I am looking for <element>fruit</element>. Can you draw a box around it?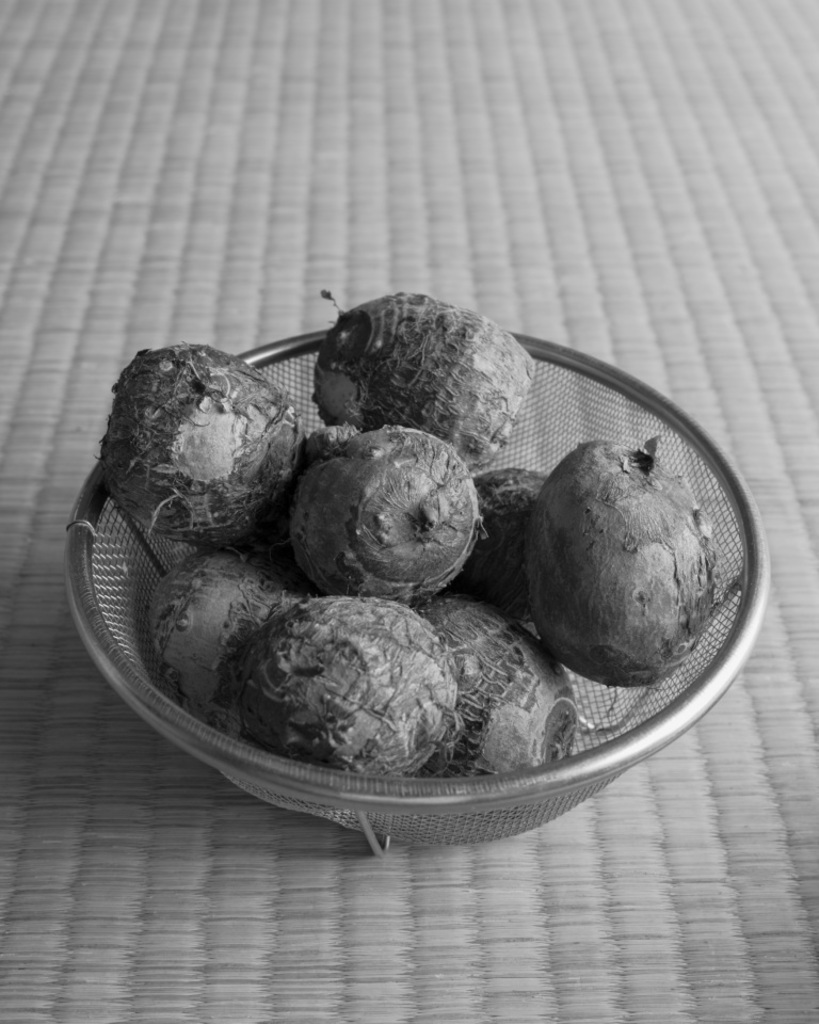
Sure, the bounding box is [x1=517, y1=430, x2=714, y2=672].
